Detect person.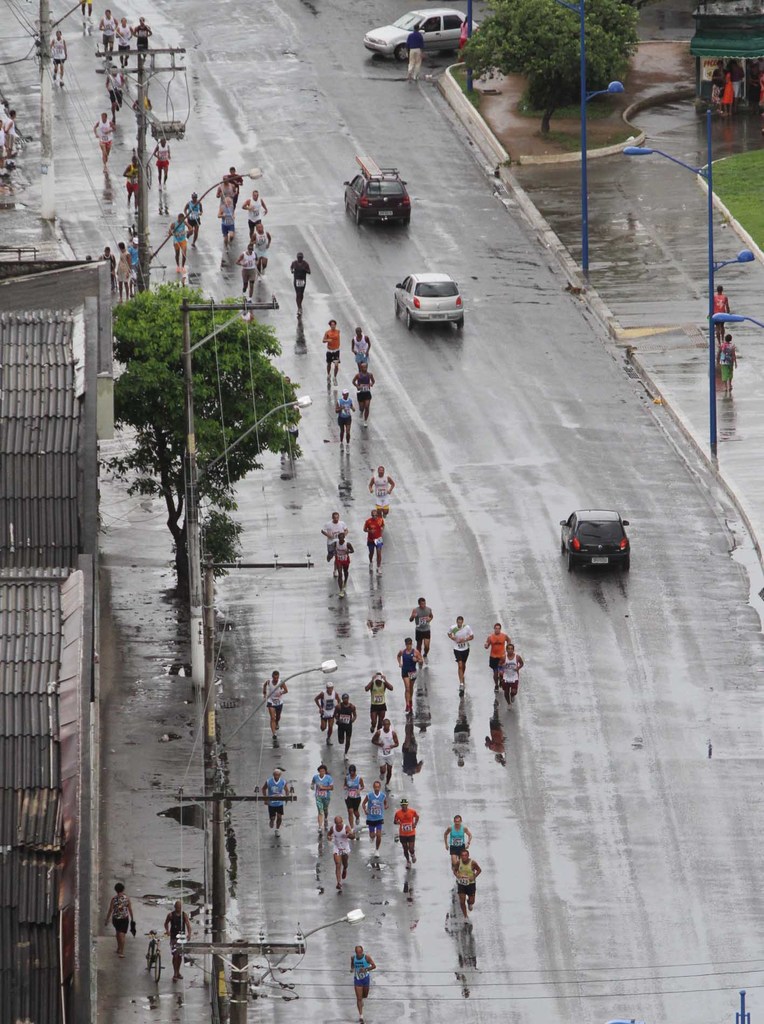
Detected at <region>454, 22, 475, 48</region>.
